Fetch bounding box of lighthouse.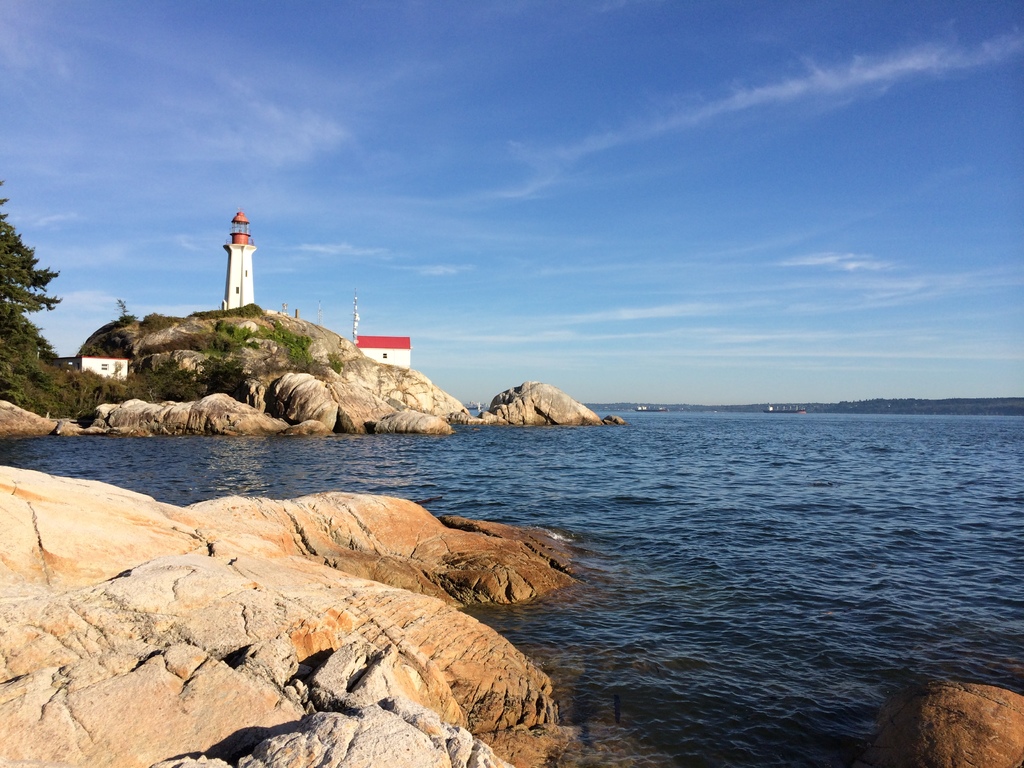
Bbox: (x1=218, y1=207, x2=257, y2=307).
